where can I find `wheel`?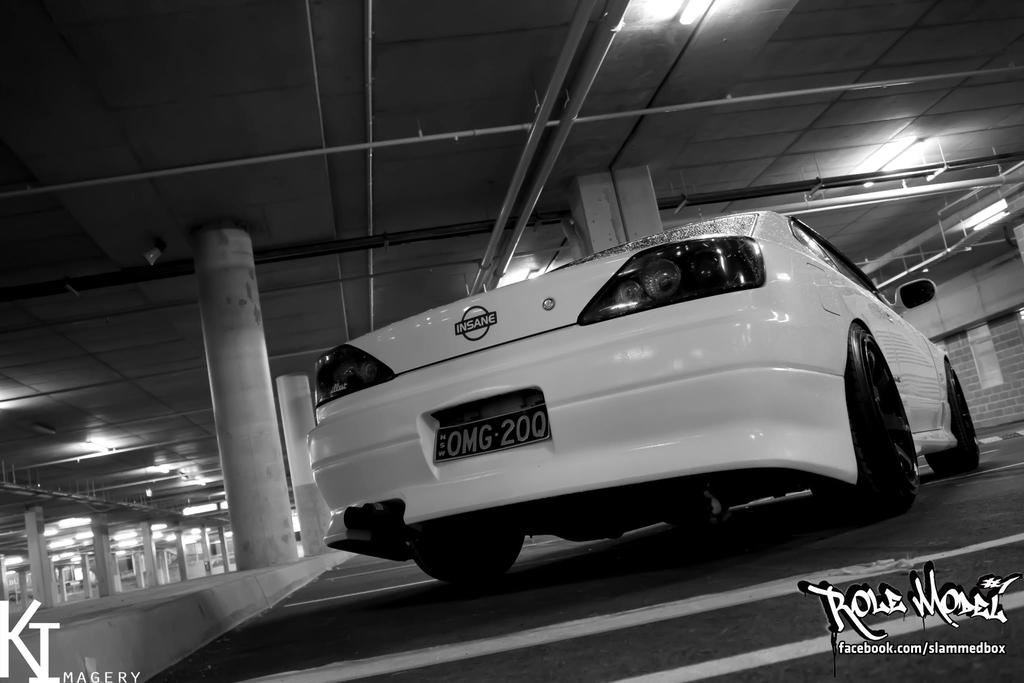
You can find it at <bbox>410, 532, 525, 588</bbox>.
